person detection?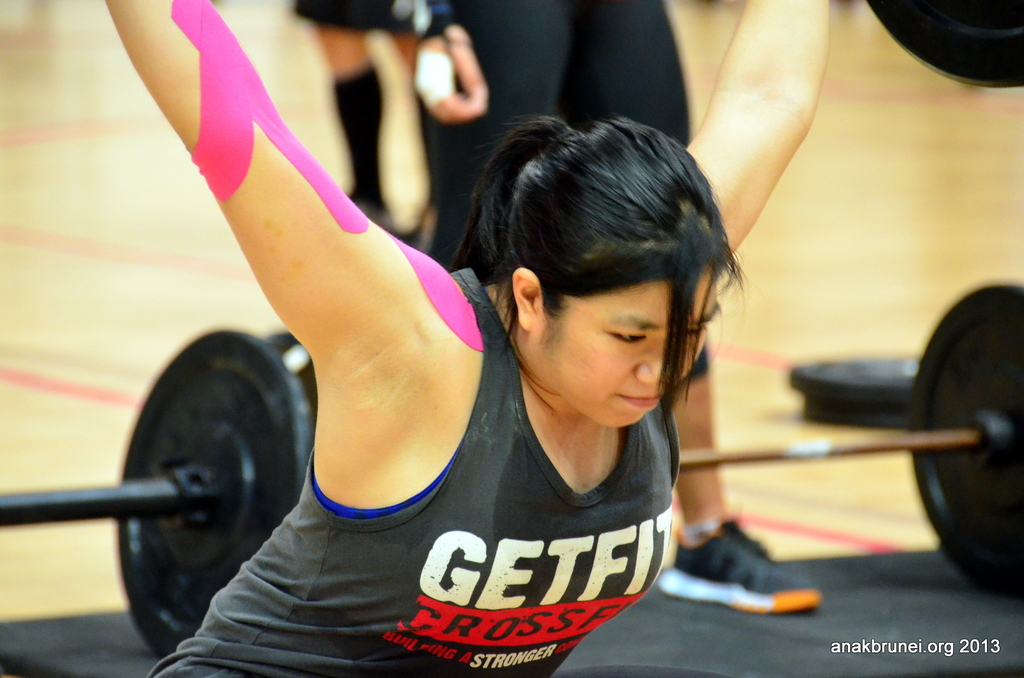
[294,0,435,239]
